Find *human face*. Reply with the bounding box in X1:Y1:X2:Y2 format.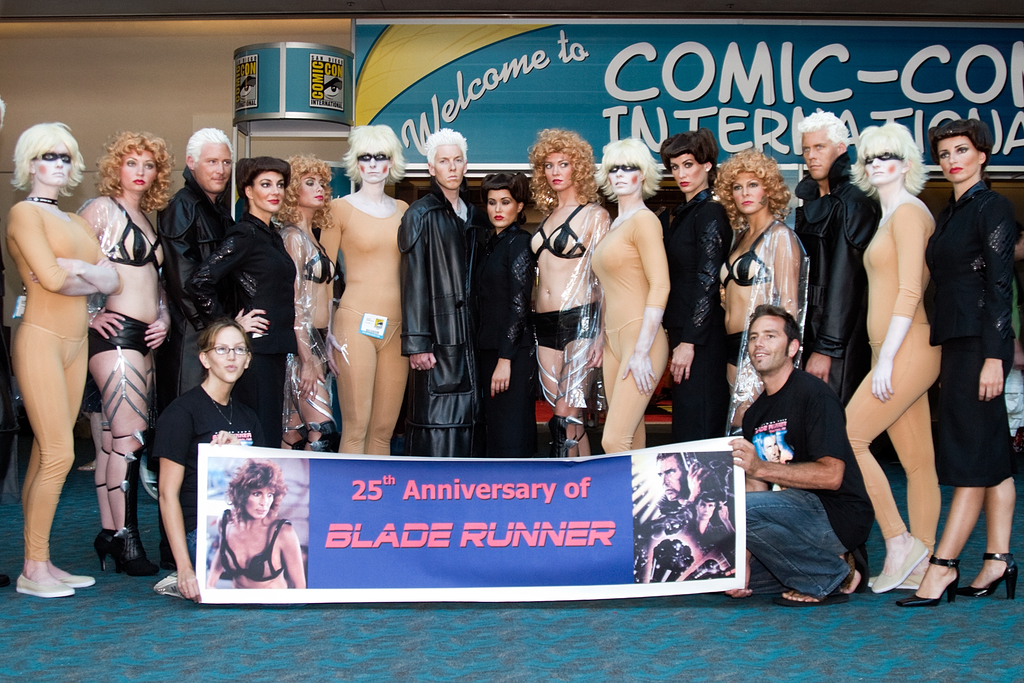
357:152:390:185.
